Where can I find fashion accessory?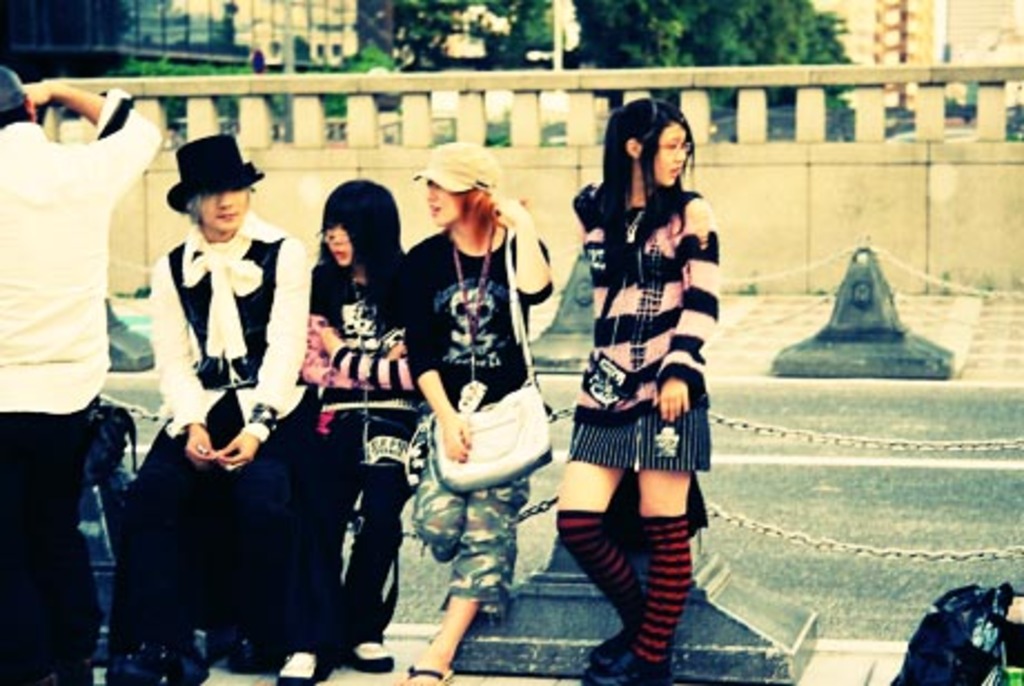
You can find it at l=579, t=630, r=643, b=670.
